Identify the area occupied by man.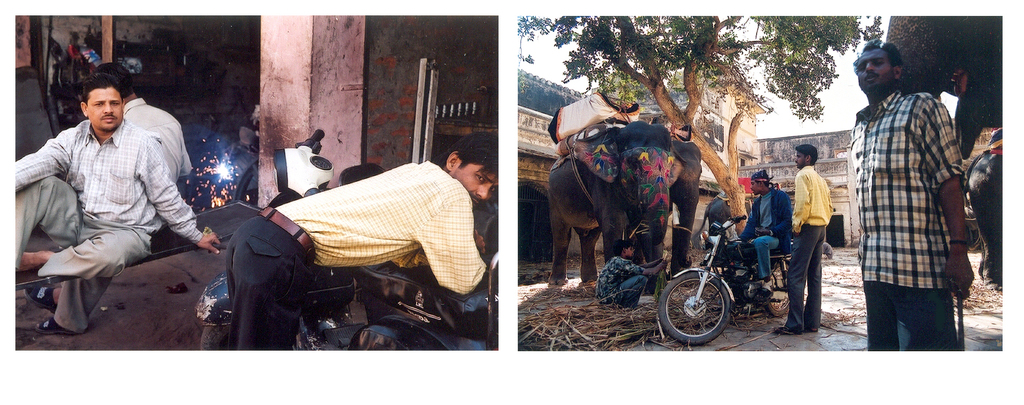
Area: (x1=223, y1=132, x2=504, y2=352).
